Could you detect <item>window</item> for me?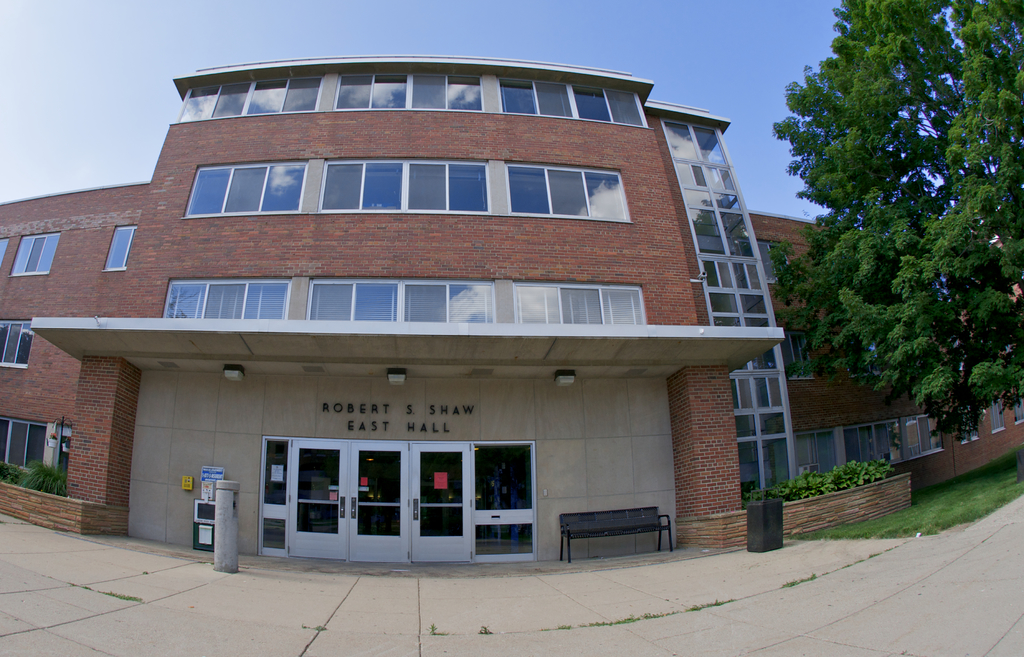
Detection result: 173 77 323 121.
